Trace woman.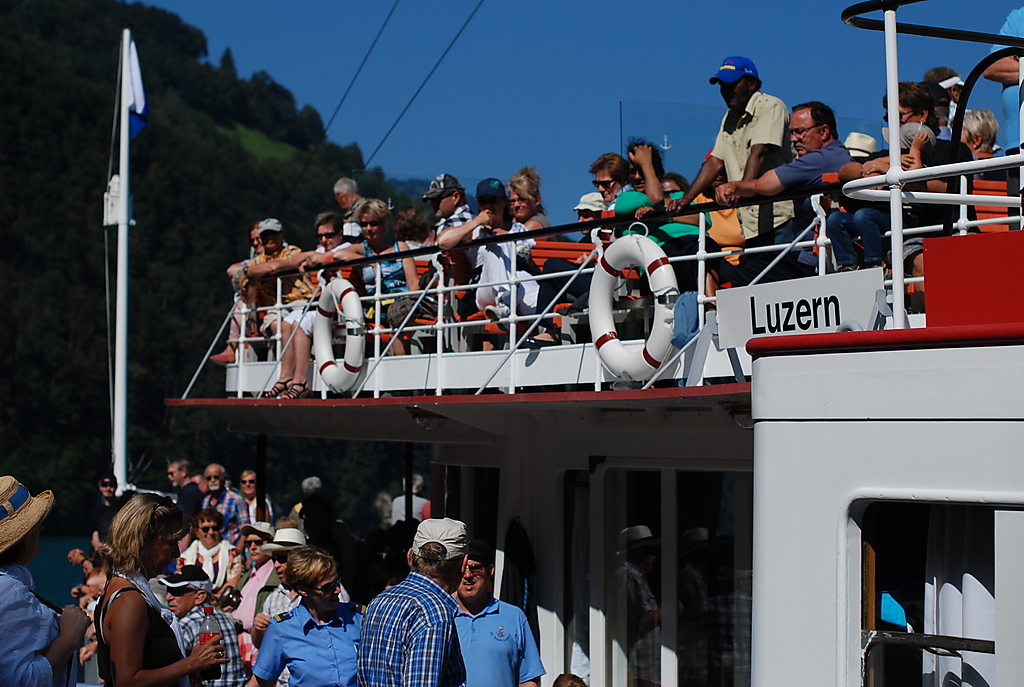
Traced to [x1=508, y1=165, x2=556, y2=244].
